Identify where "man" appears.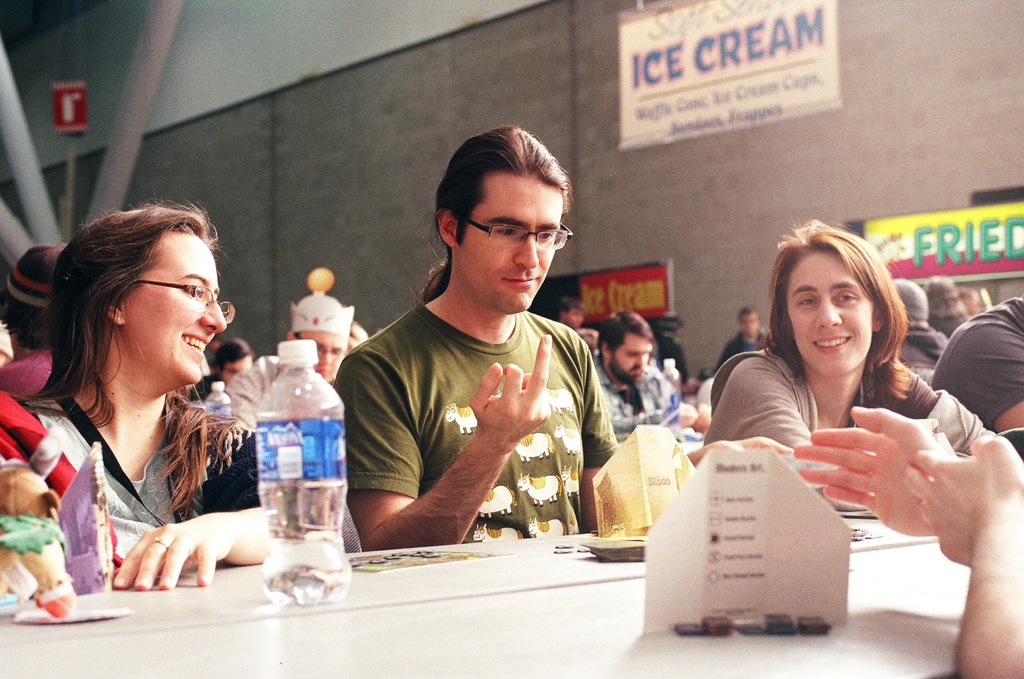
Appears at (897,274,948,381).
